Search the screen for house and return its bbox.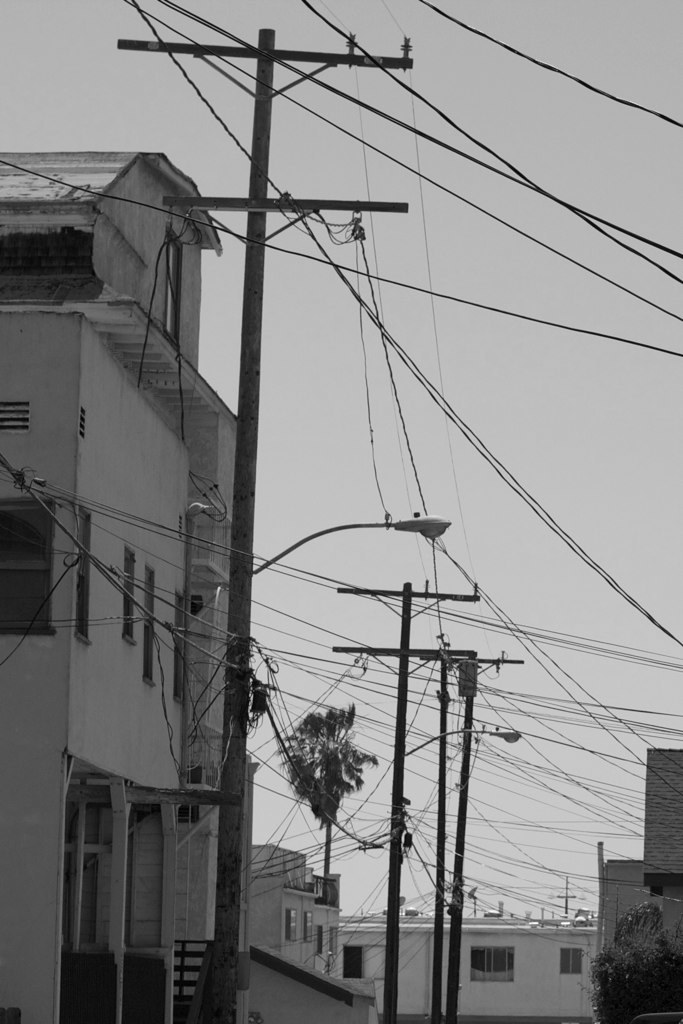
Found: l=341, t=877, r=610, b=1023.
